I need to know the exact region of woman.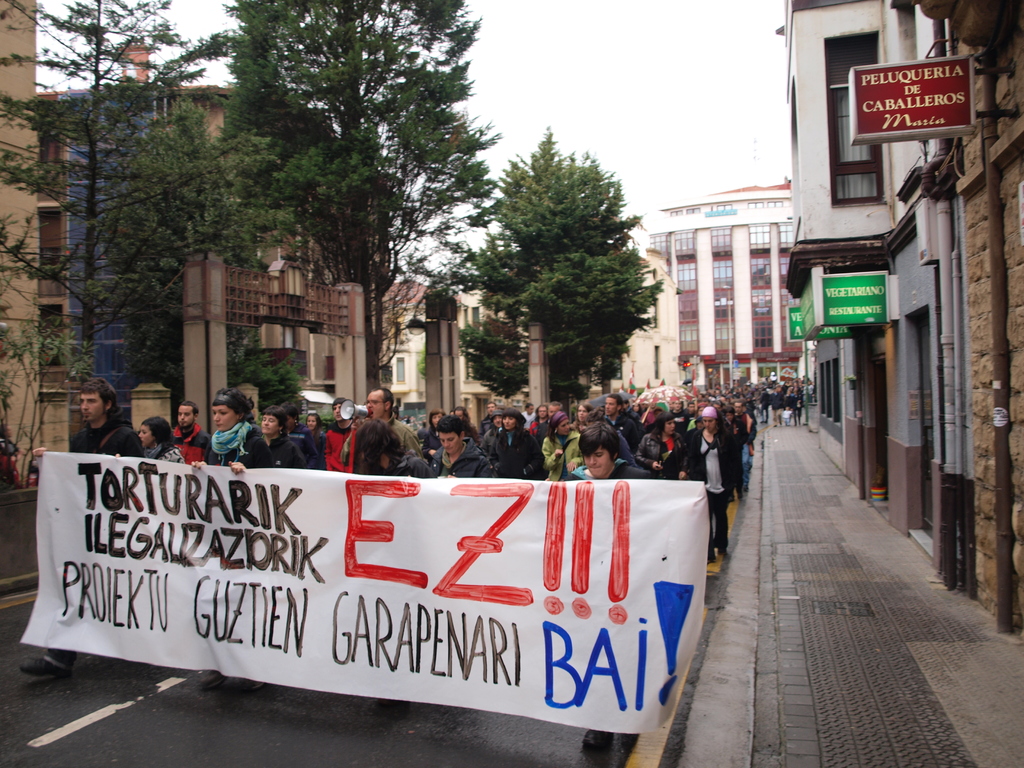
Region: <region>135, 413, 188, 468</region>.
